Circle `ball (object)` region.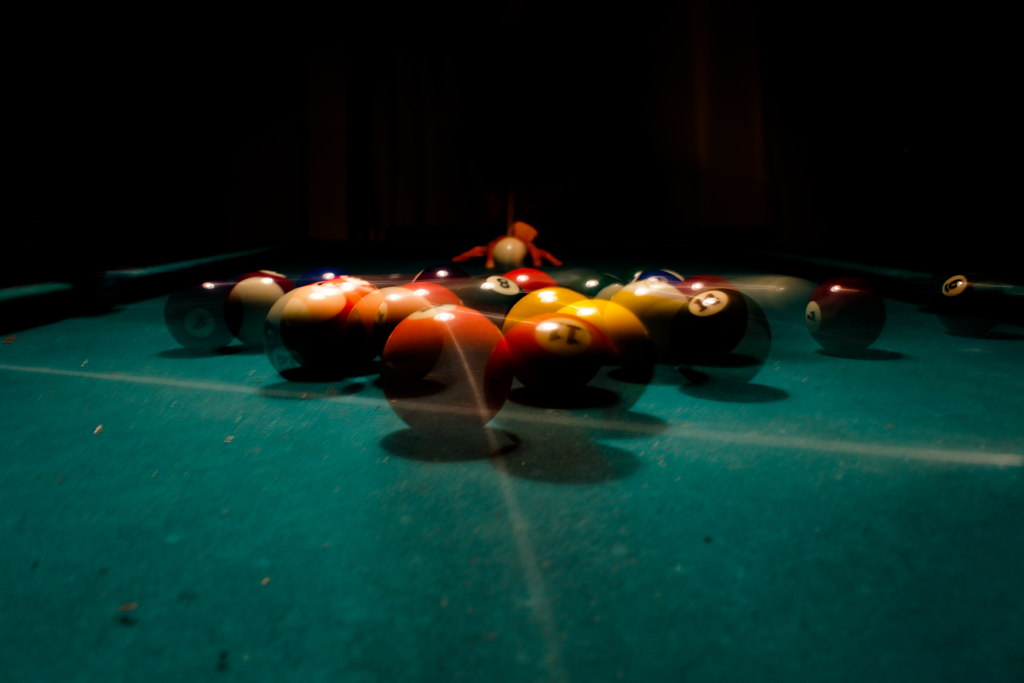
Region: [938, 272, 978, 331].
